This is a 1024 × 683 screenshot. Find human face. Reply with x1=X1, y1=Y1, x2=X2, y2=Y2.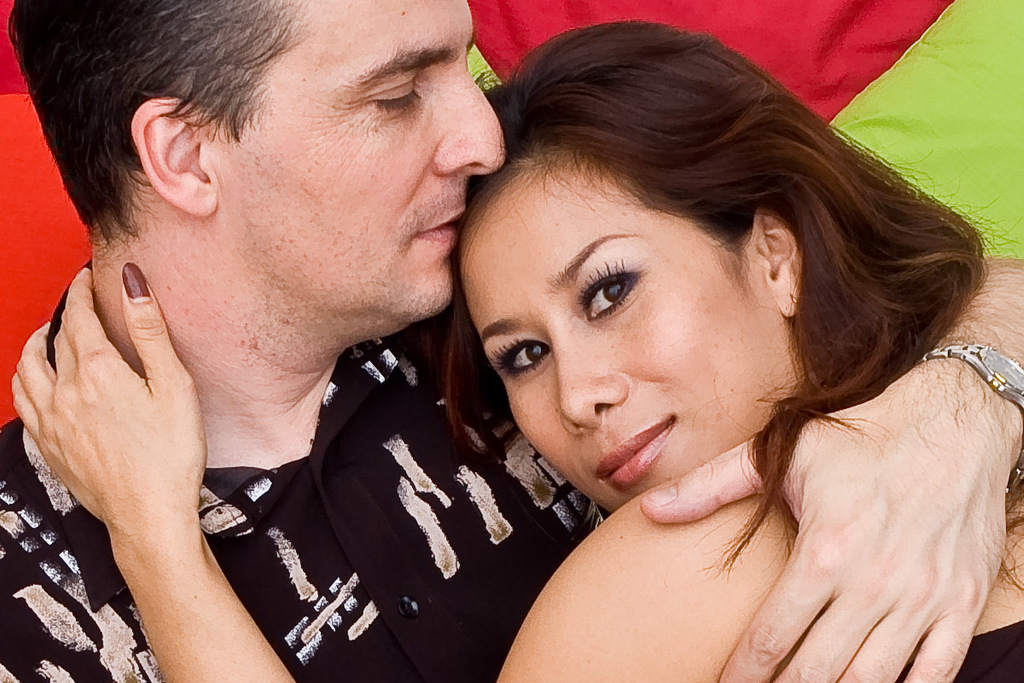
x1=217, y1=0, x2=505, y2=323.
